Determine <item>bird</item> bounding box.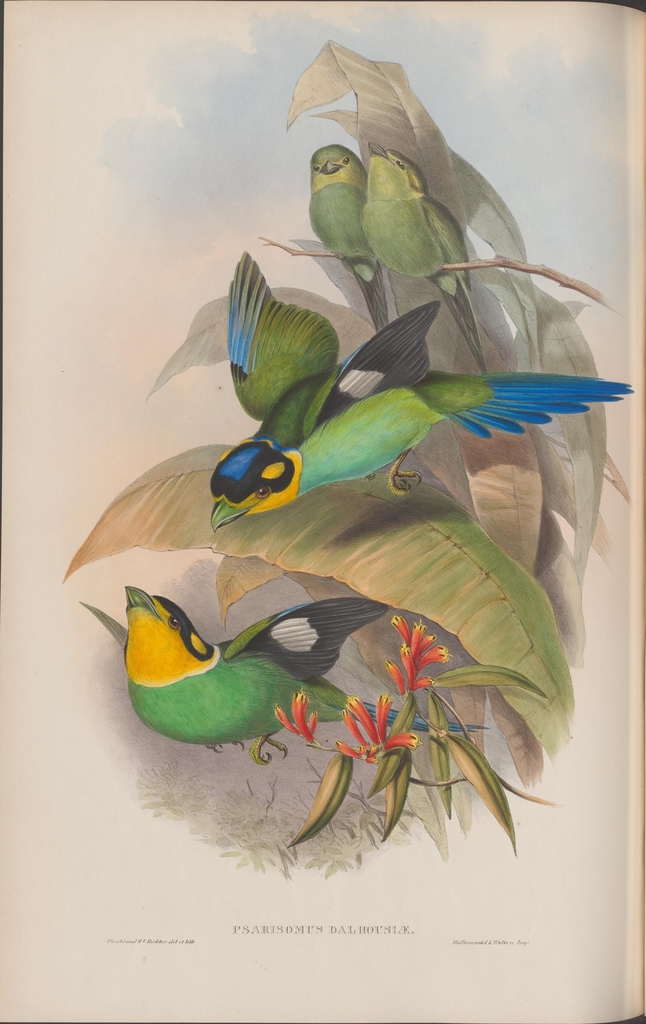
Determined: bbox=[133, 589, 393, 767].
